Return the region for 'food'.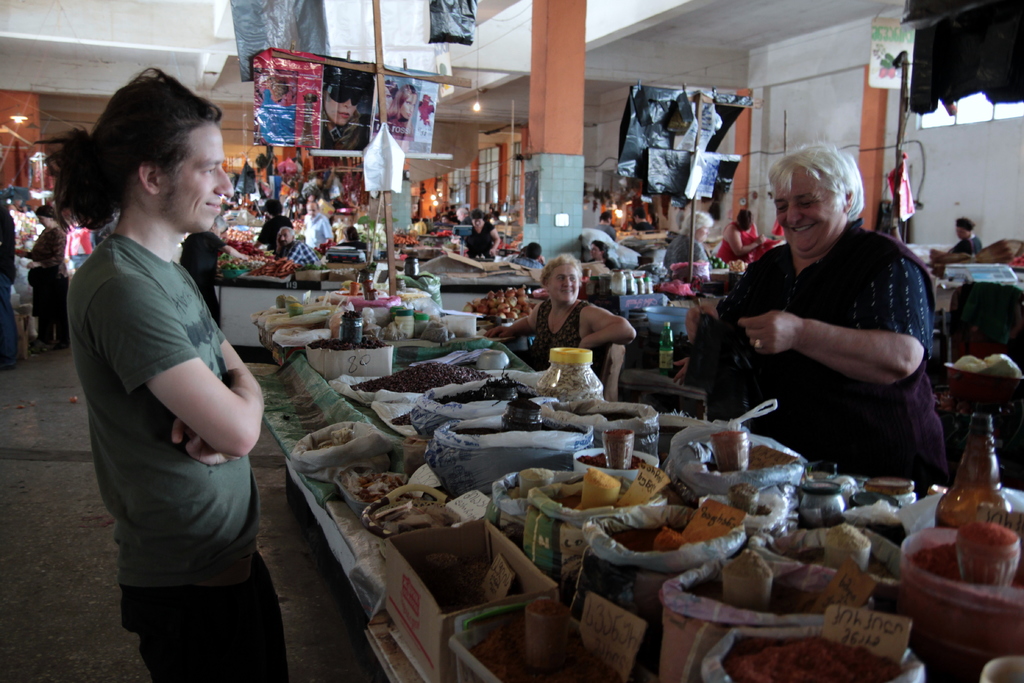
<region>579, 445, 661, 481</region>.
